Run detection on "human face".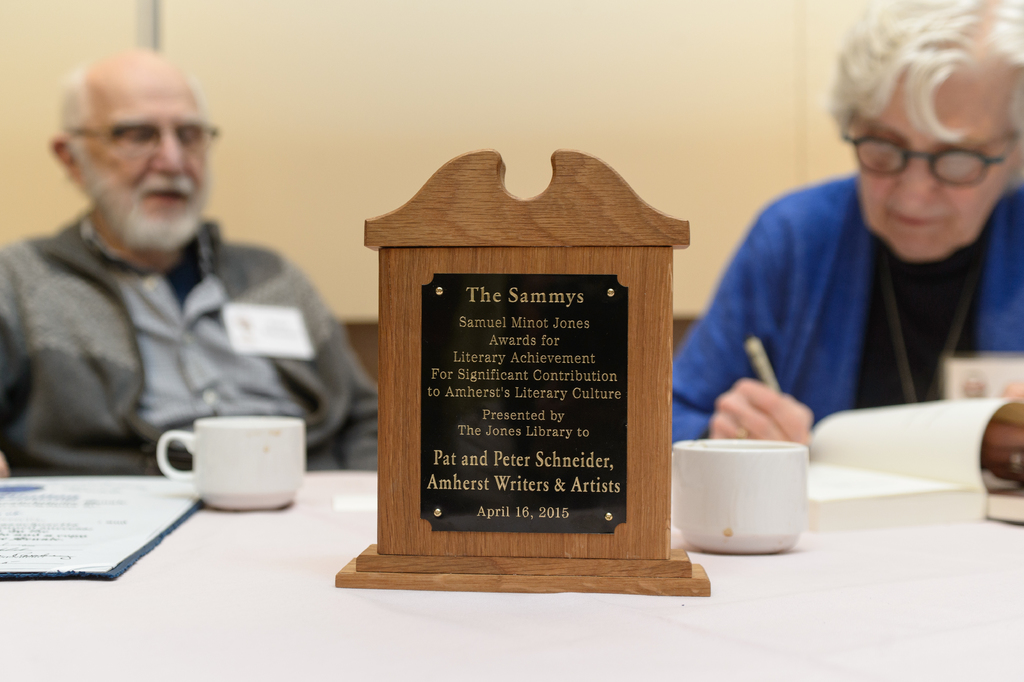
Result: crop(69, 58, 215, 235).
